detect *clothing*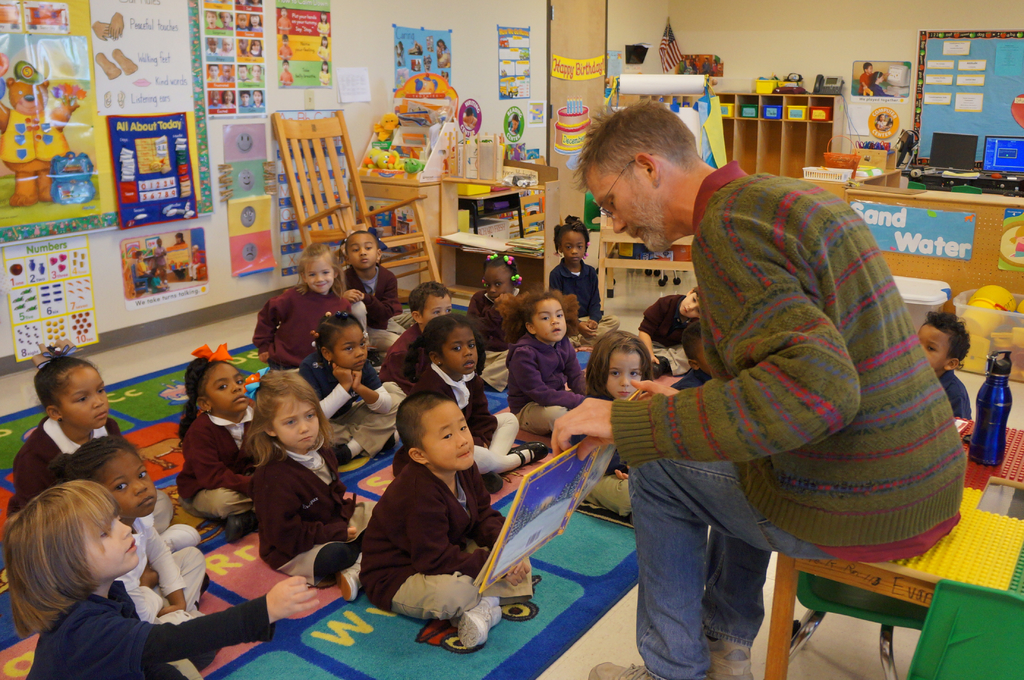
Rect(343, 269, 398, 327)
